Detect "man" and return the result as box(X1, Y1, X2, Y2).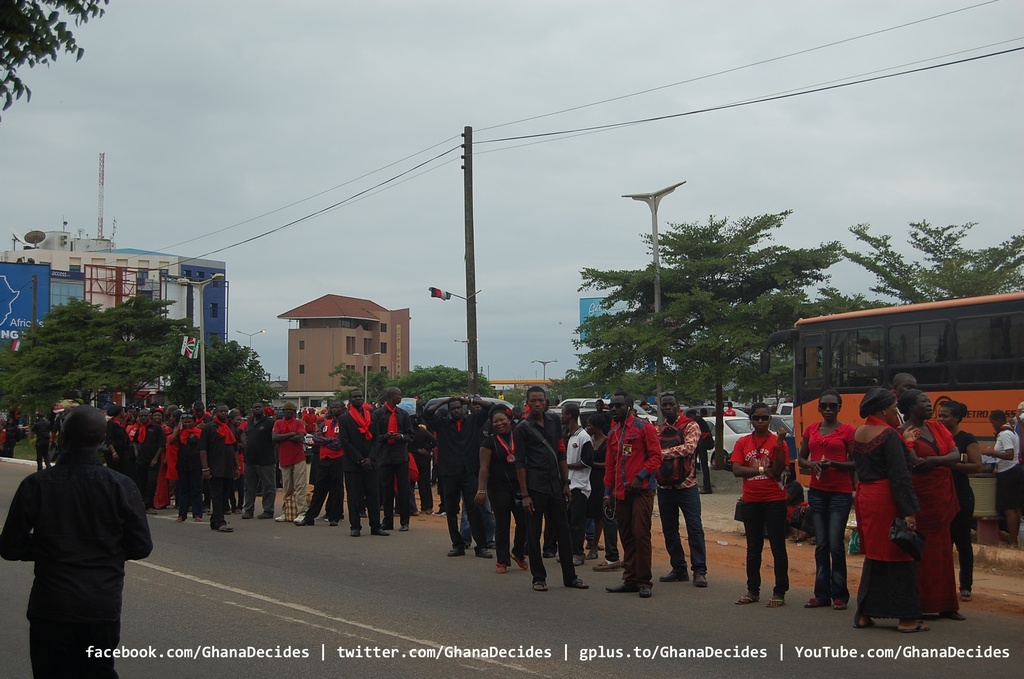
box(346, 384, 395, 539).
